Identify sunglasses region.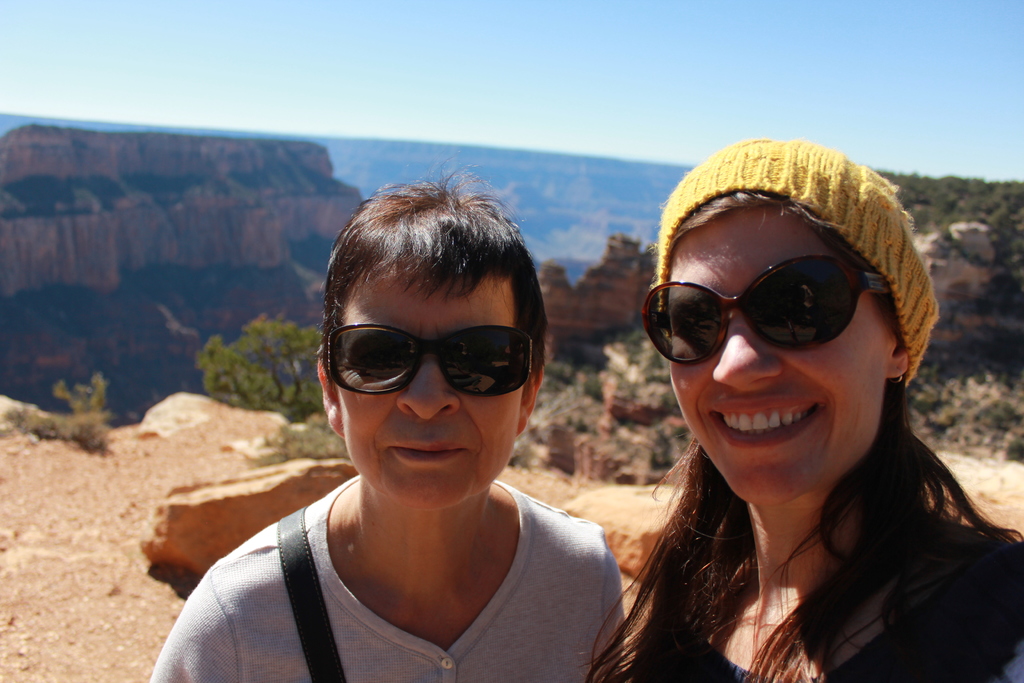
Region: (325, 325, 532, 399).
